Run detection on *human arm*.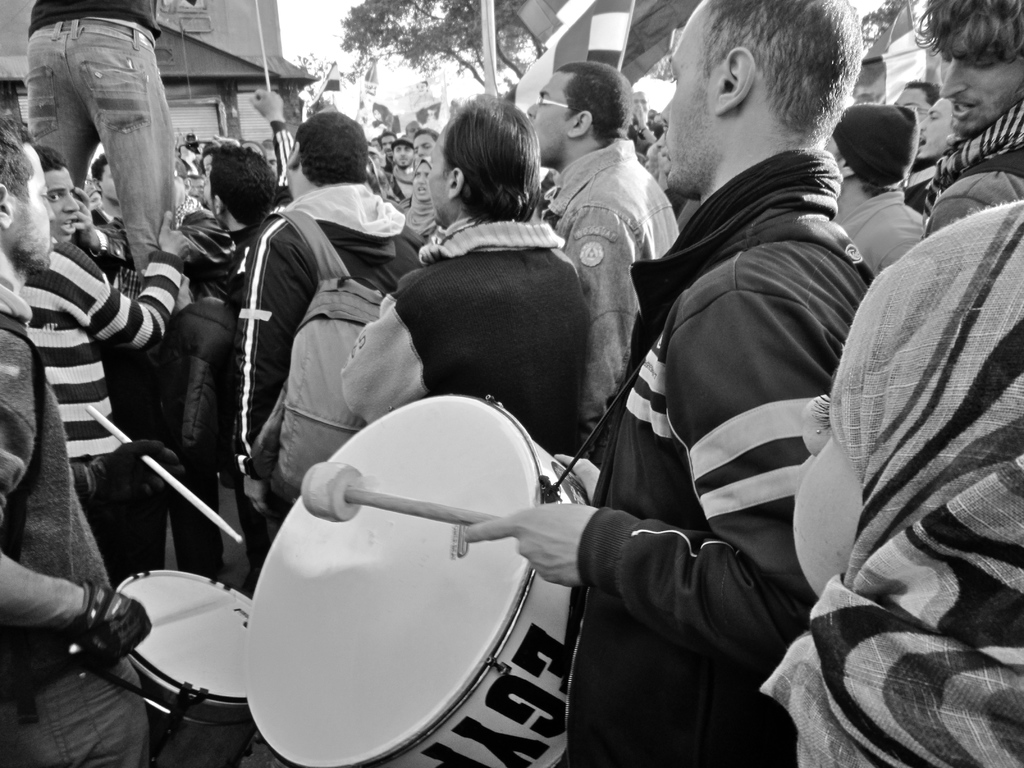
Result: Rect(558, 182, 653, 462).
